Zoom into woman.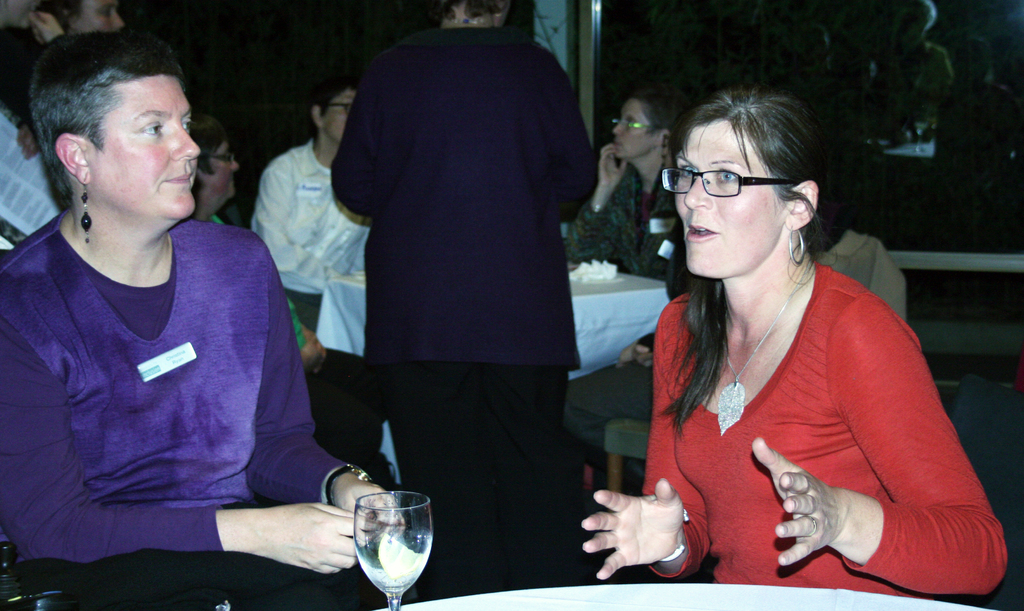
Zoom target: detection(604, 100, 979, 607).
